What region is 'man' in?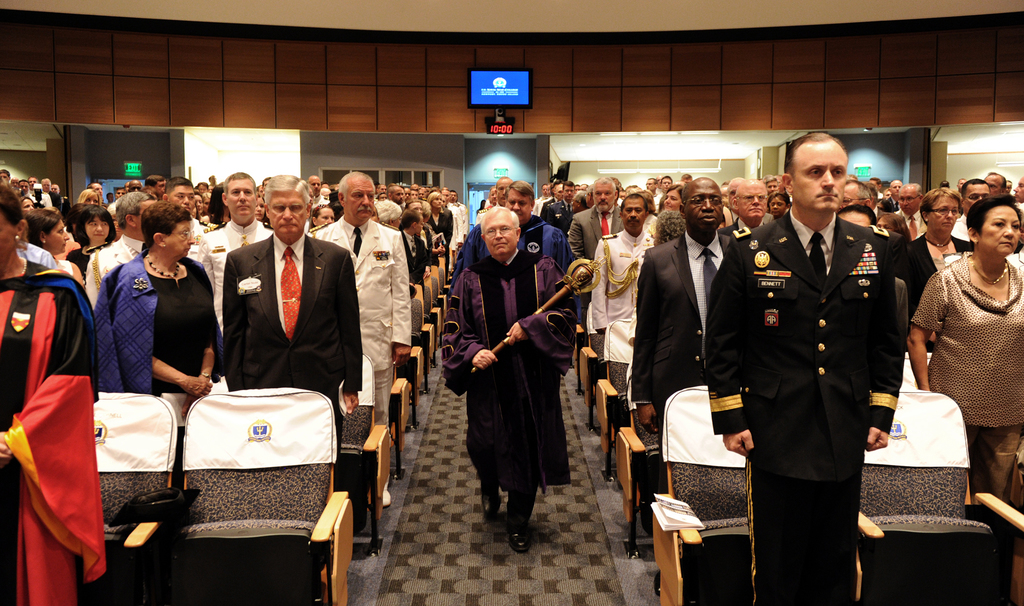
bbox=[730, 116, 920, 586].
